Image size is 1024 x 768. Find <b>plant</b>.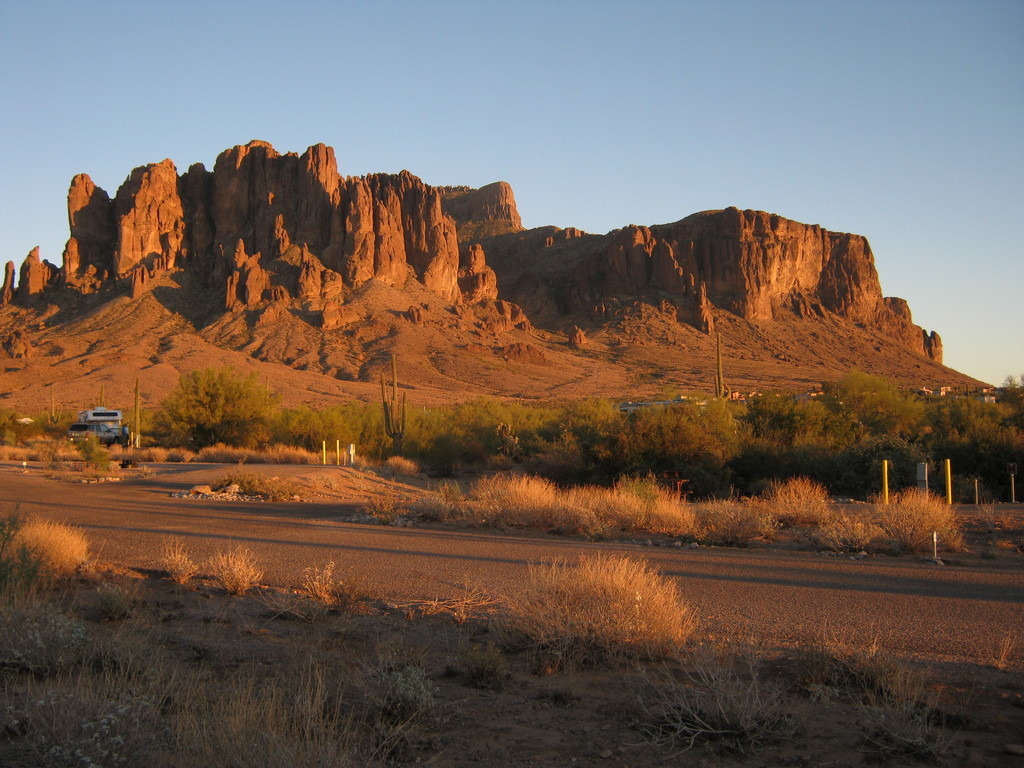
select_region(810, 500, 867, 553).
